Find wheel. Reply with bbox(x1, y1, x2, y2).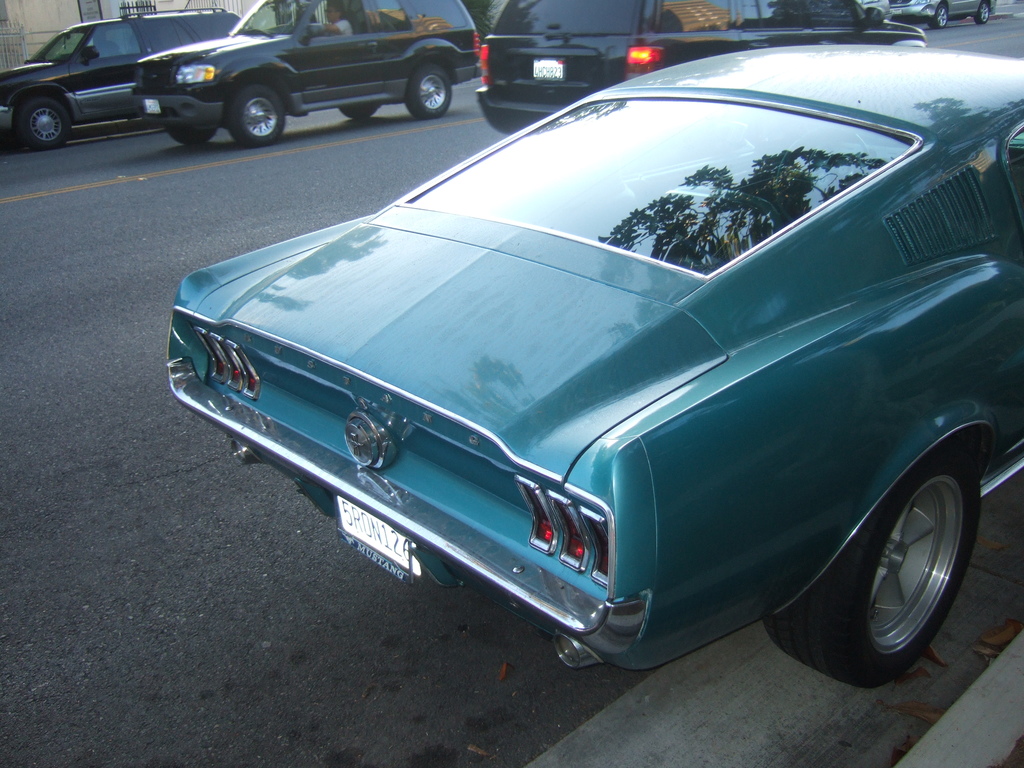
bbox(19, 95, 75, 145).
